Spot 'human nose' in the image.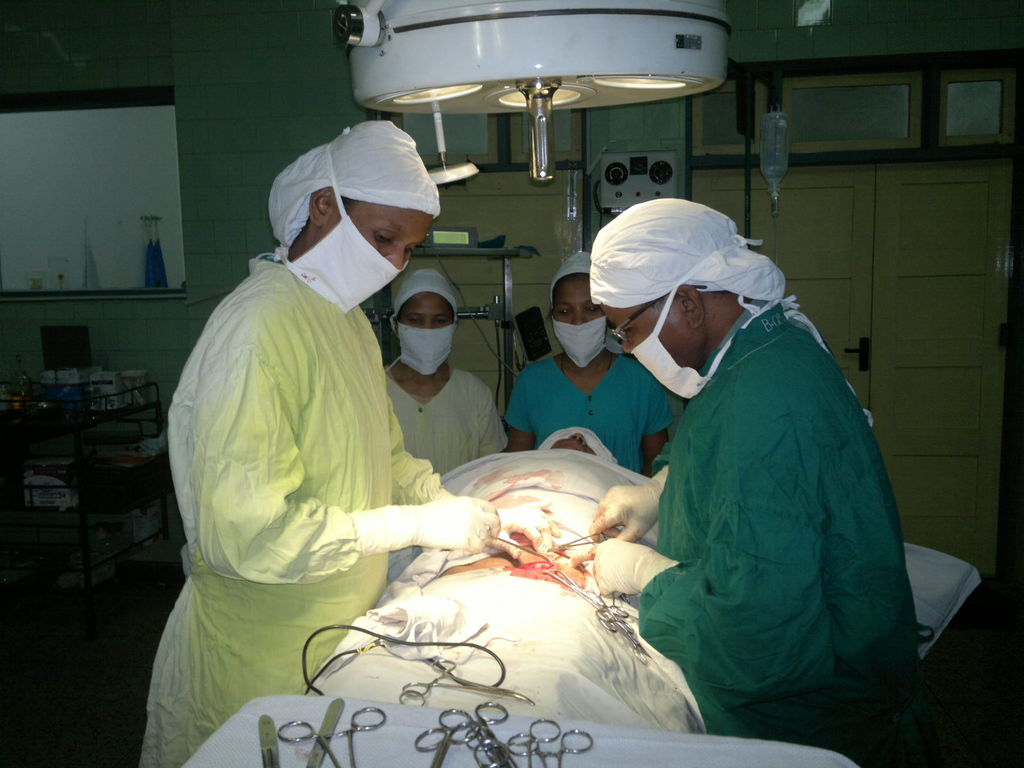
'human nose' found at pyautogui.locateOnScreen(420, 325, 435, 333).
